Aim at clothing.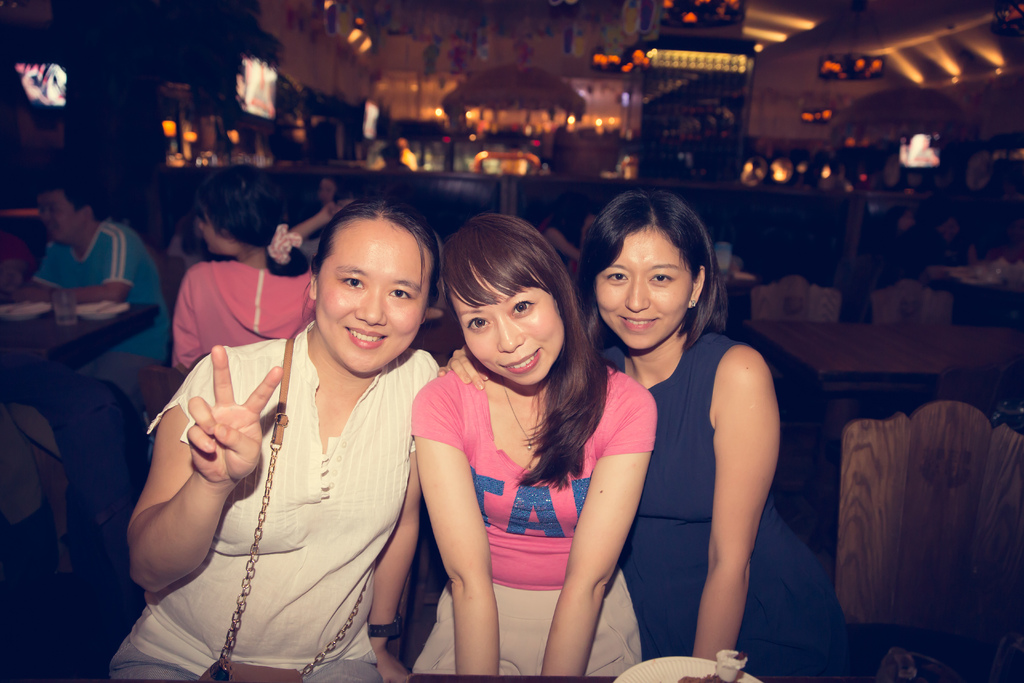
Aimed at l=167, t=258, r=319, b=377.
